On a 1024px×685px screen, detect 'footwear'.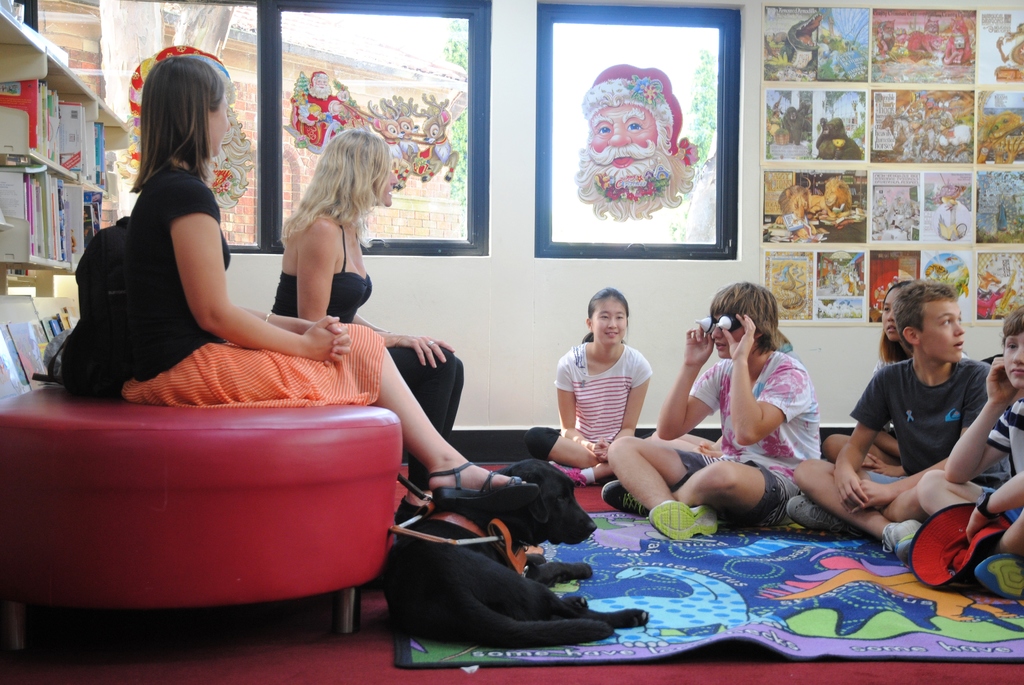
[left=975, top=555, right=1023, bottom=599].
